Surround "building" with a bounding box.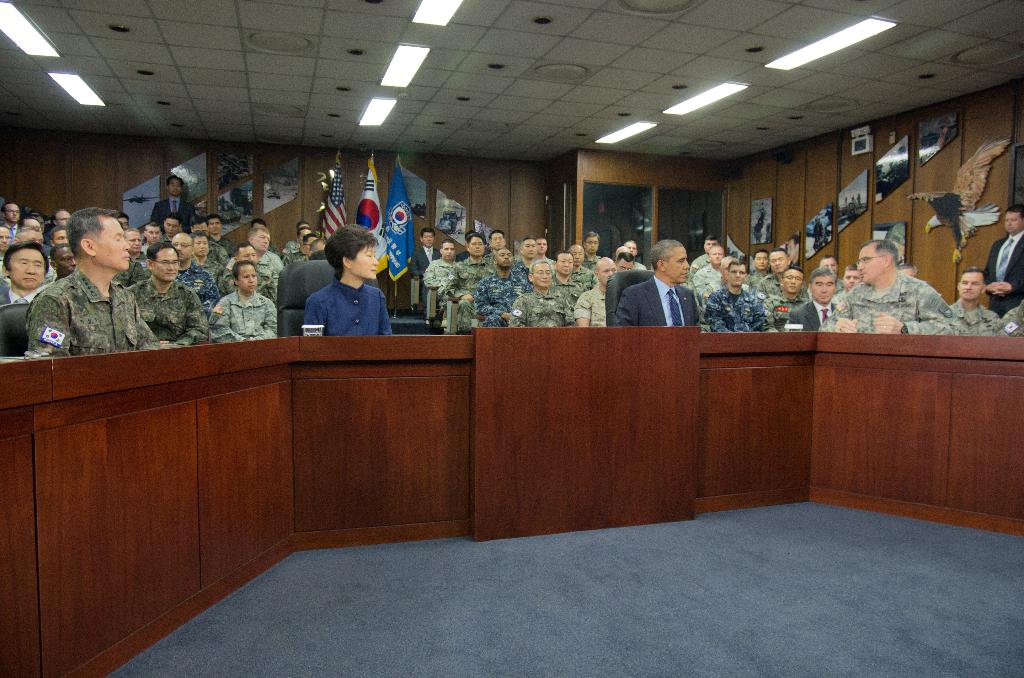
bbox=(0, 0, 1023, 677).
